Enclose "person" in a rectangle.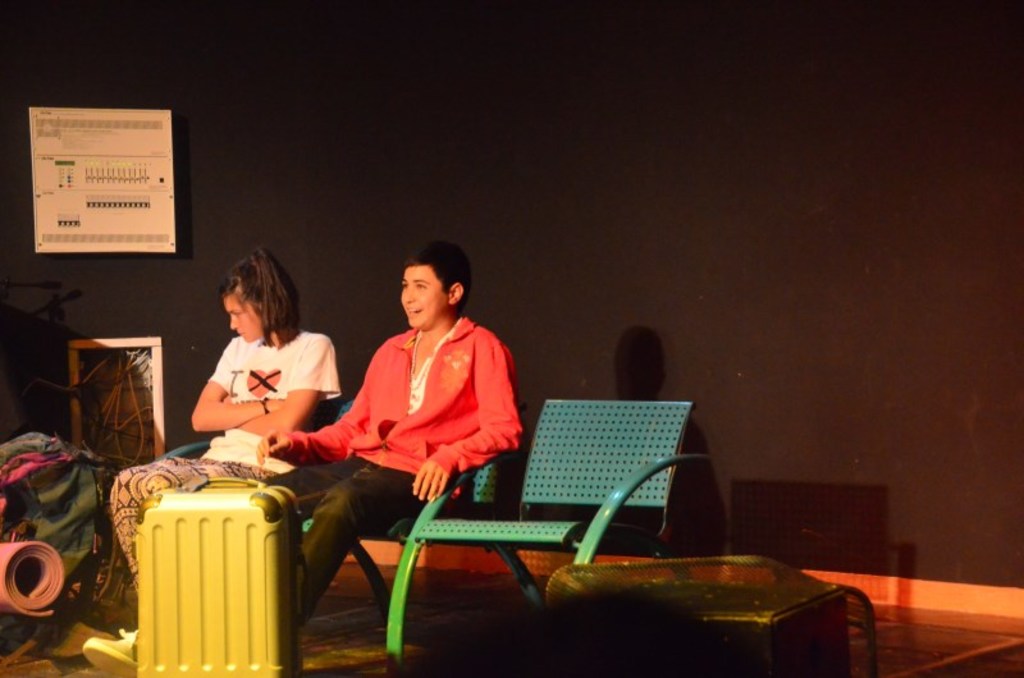
(x1=86, y1=237, x2=348, y2=675).
